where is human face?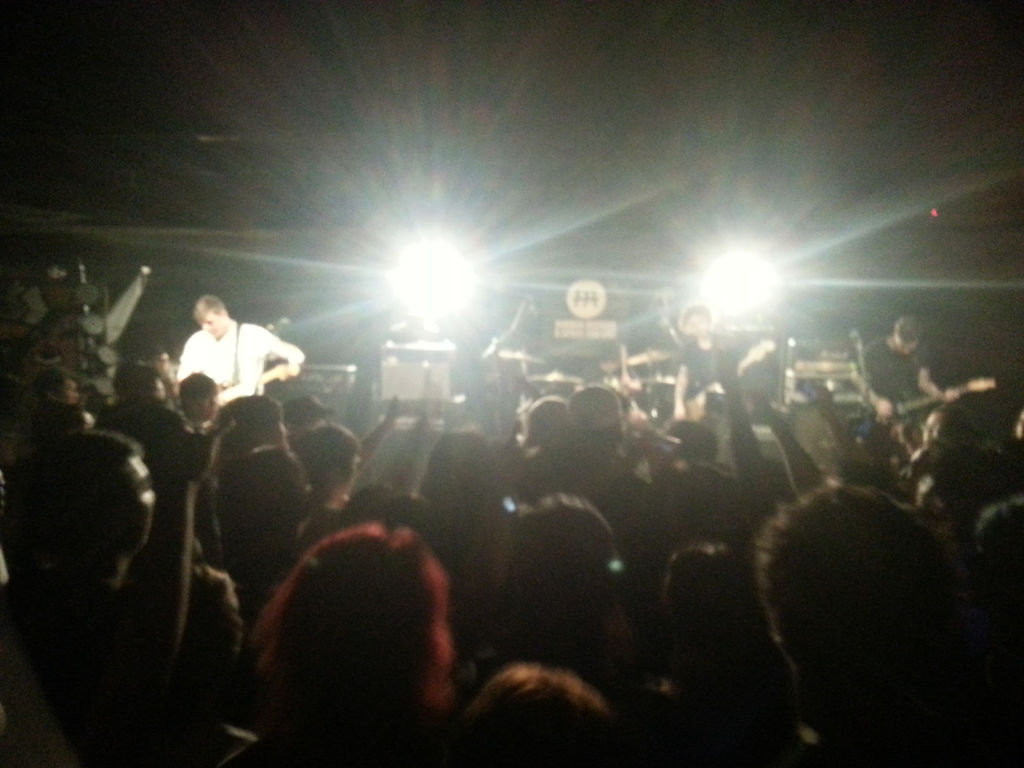
[left=270, top=416, right=294, bottom=446].
